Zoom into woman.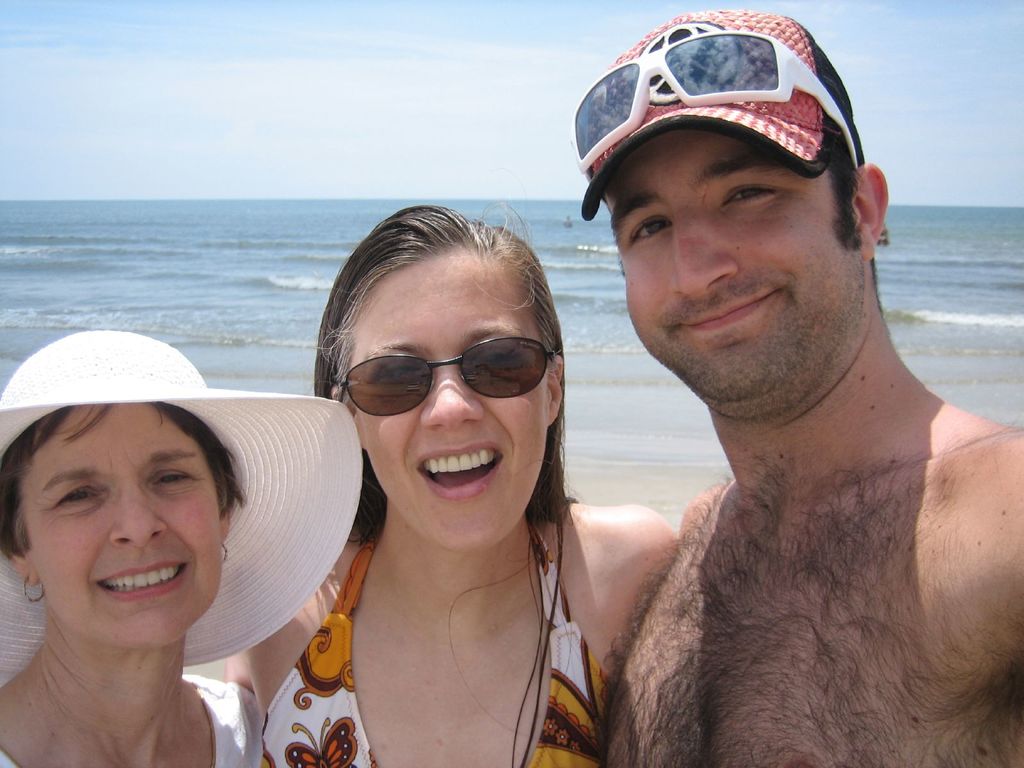
Zoom target: 0:323:367:767.
